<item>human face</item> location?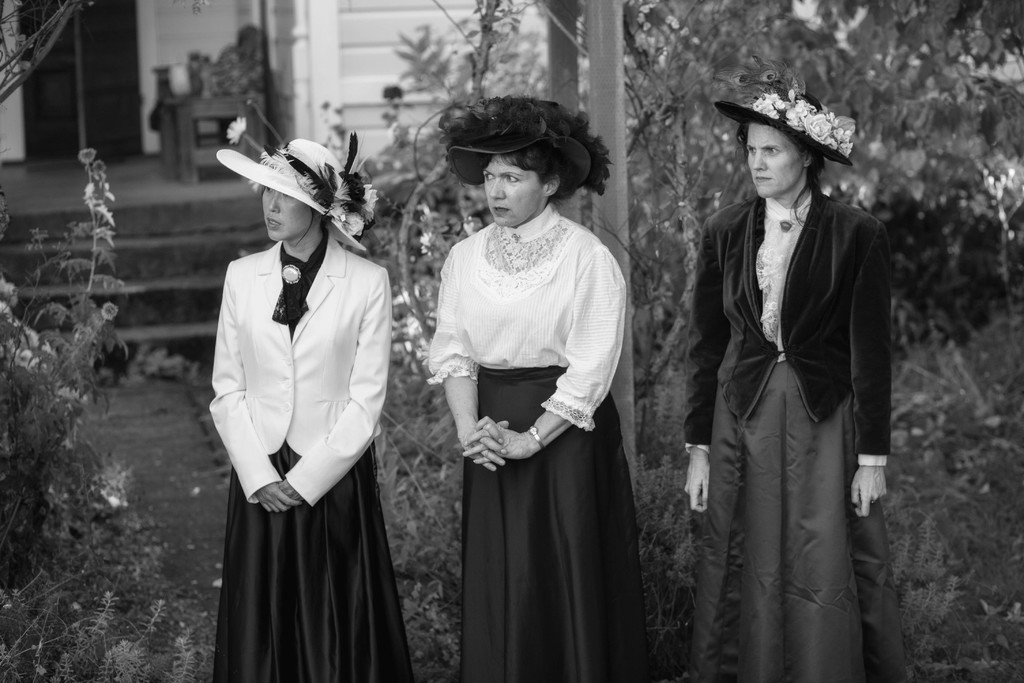
crop(260, 186, 310, 242)
